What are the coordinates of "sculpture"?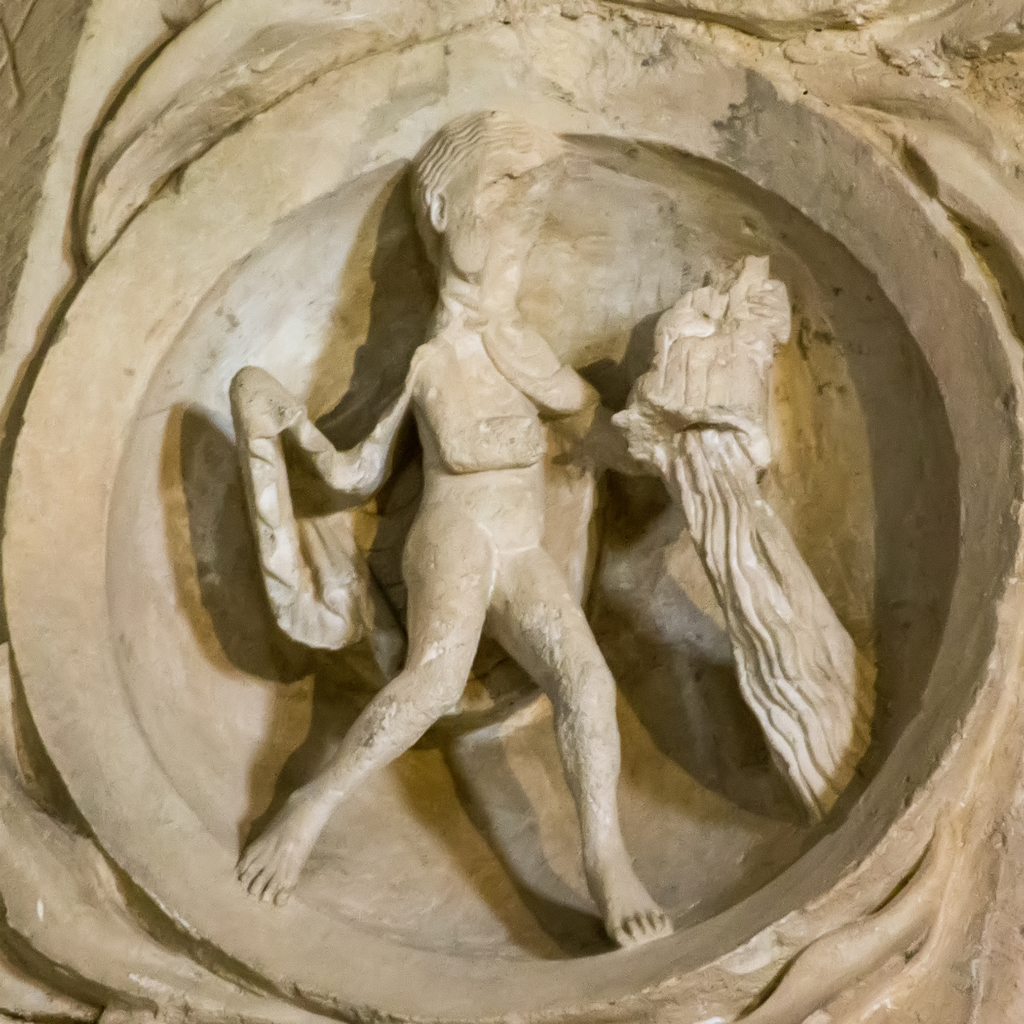
box=[138, 79, 917, 1016].
